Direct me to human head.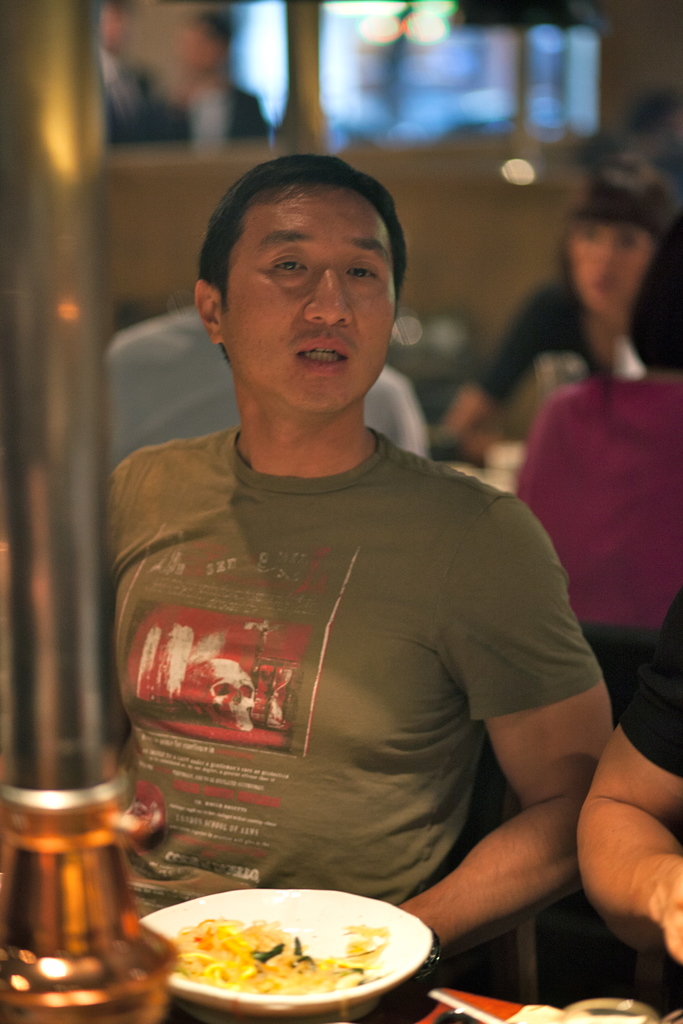
Direction: {"left": 553, "top": 165, "right": 675, "bottom": 319}.
